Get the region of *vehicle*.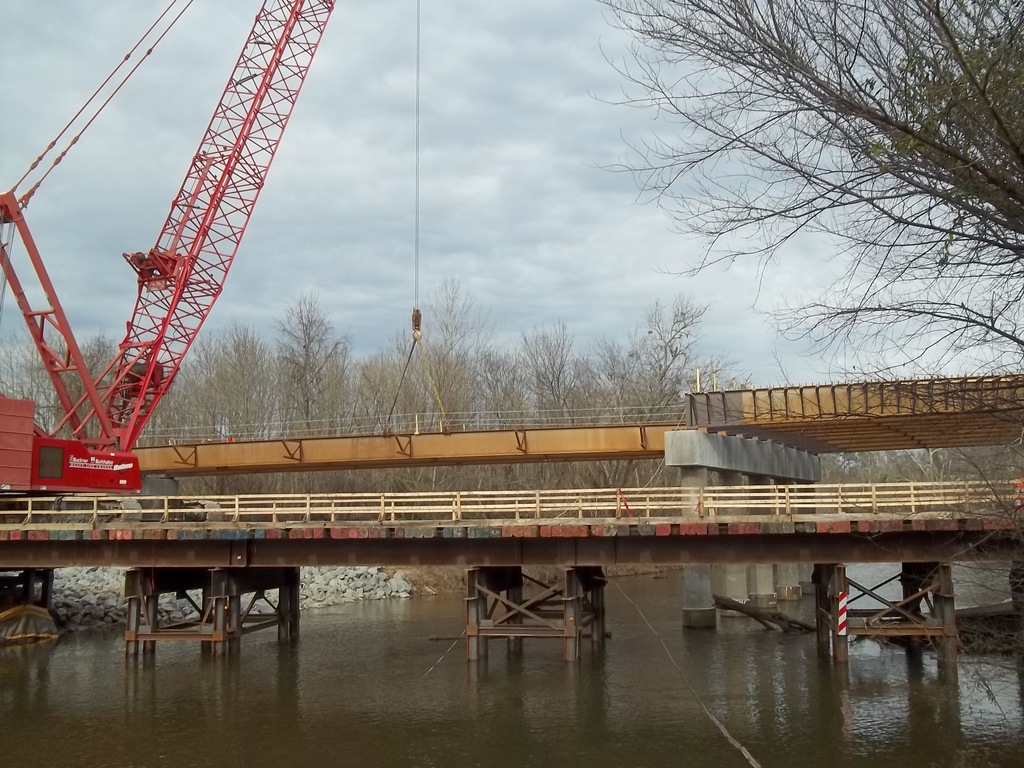
l=0, t=0, r=451, b=524.
